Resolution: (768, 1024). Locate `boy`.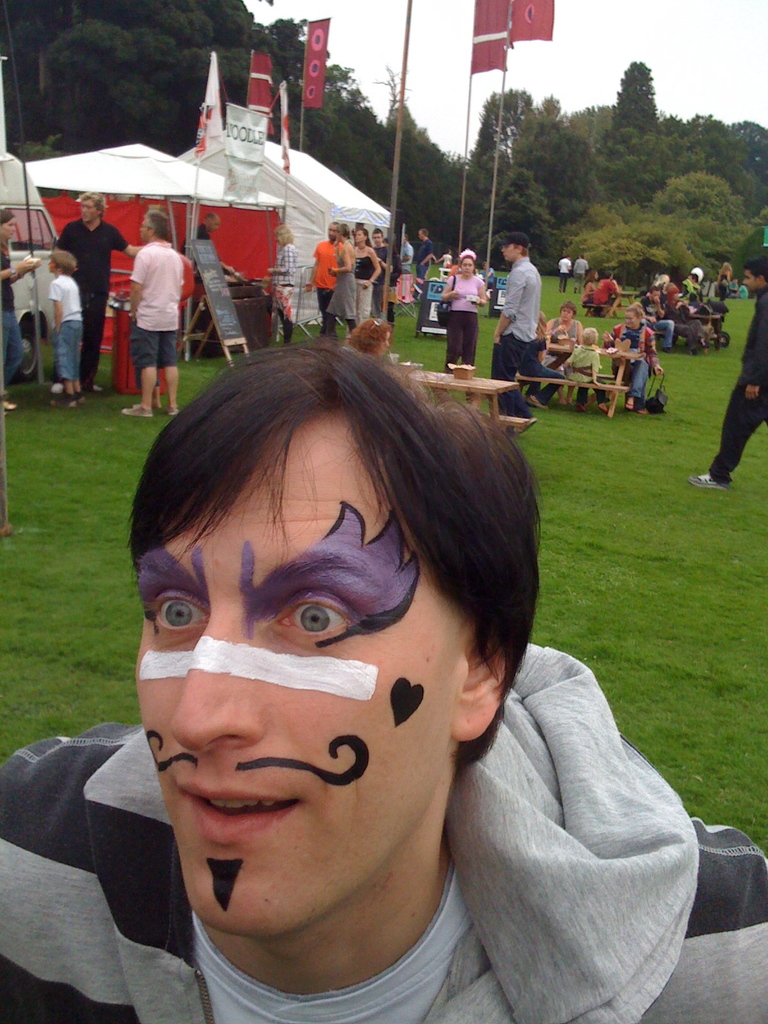
crop(563, 323, 609, 419).
